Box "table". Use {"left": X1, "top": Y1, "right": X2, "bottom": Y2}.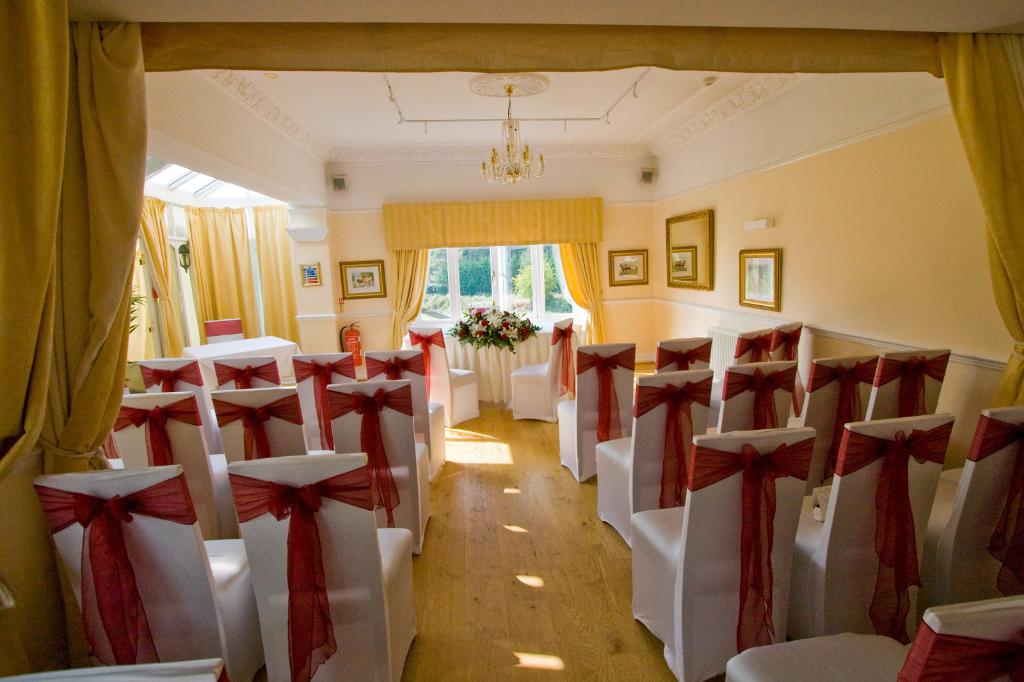
{"left": 408, "top": 320, "right": 582, "bottom": 404}.
